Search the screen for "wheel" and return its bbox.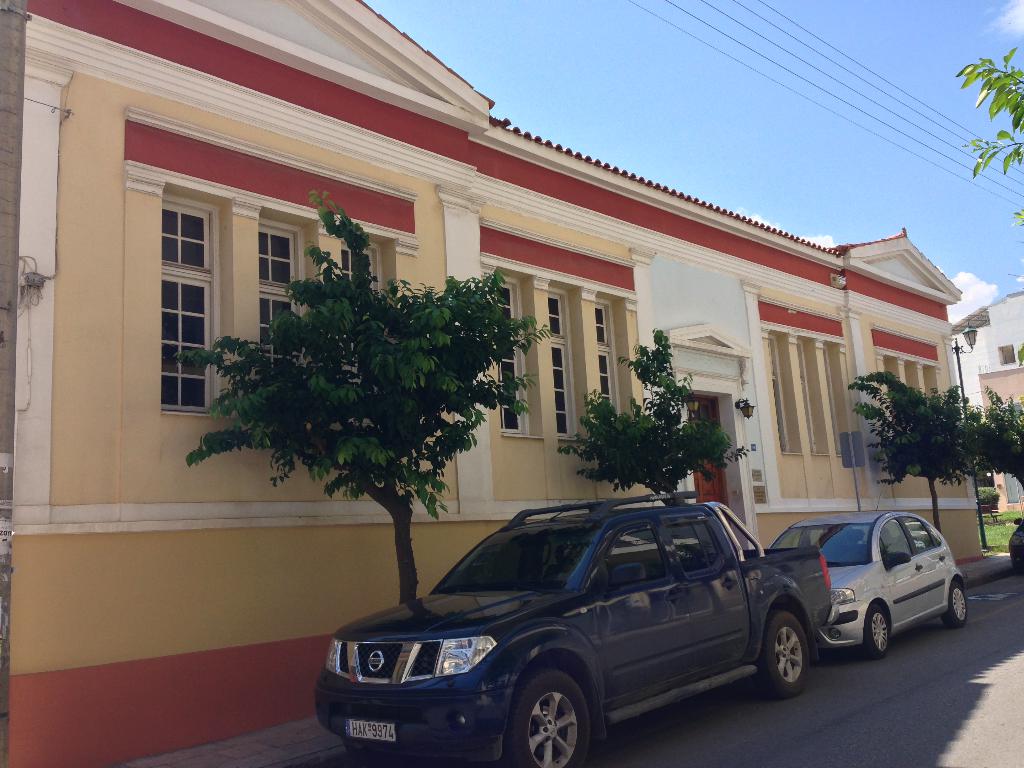
Found: [506,683,600,763].
